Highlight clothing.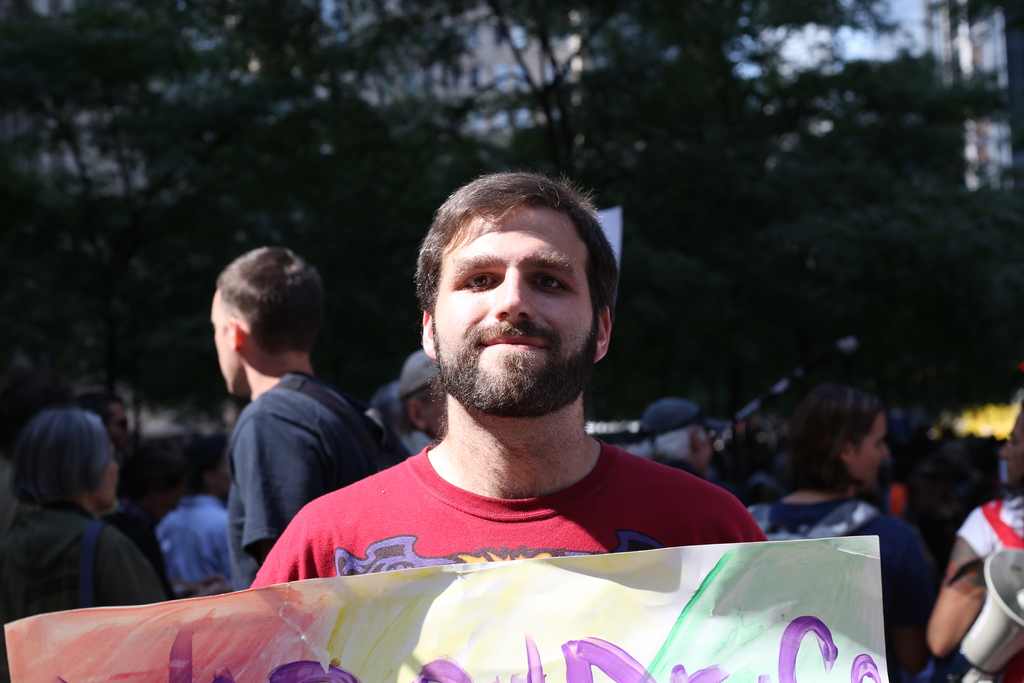
Highlighted region: {"left": 940, "top": 497, "right": 1023, "bottom": 682}.
